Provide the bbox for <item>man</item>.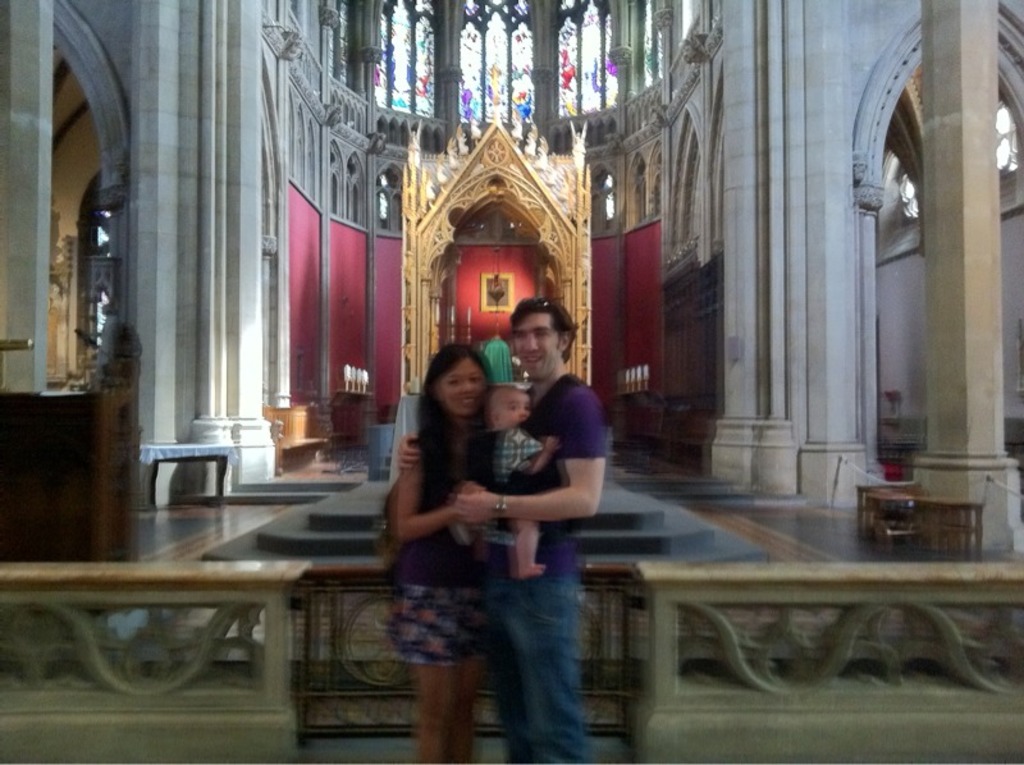
{"left": 434, "top": 336, "right": 626, "bottom": 757}.
